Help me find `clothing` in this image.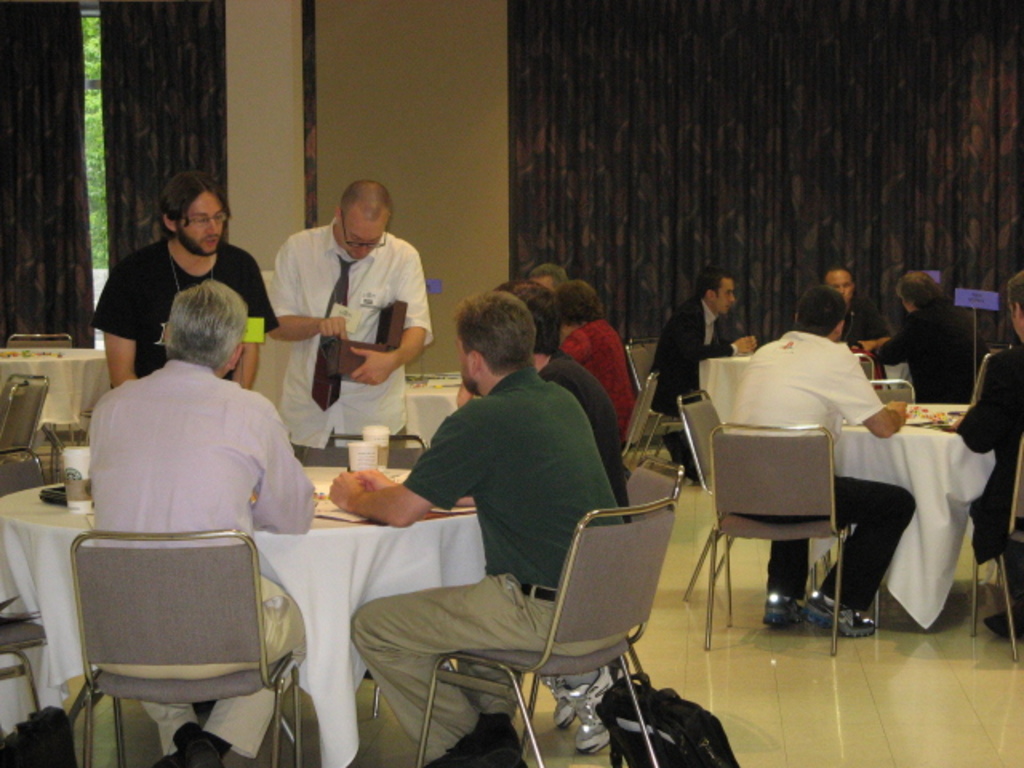
Found it: 587/318/637/430.
